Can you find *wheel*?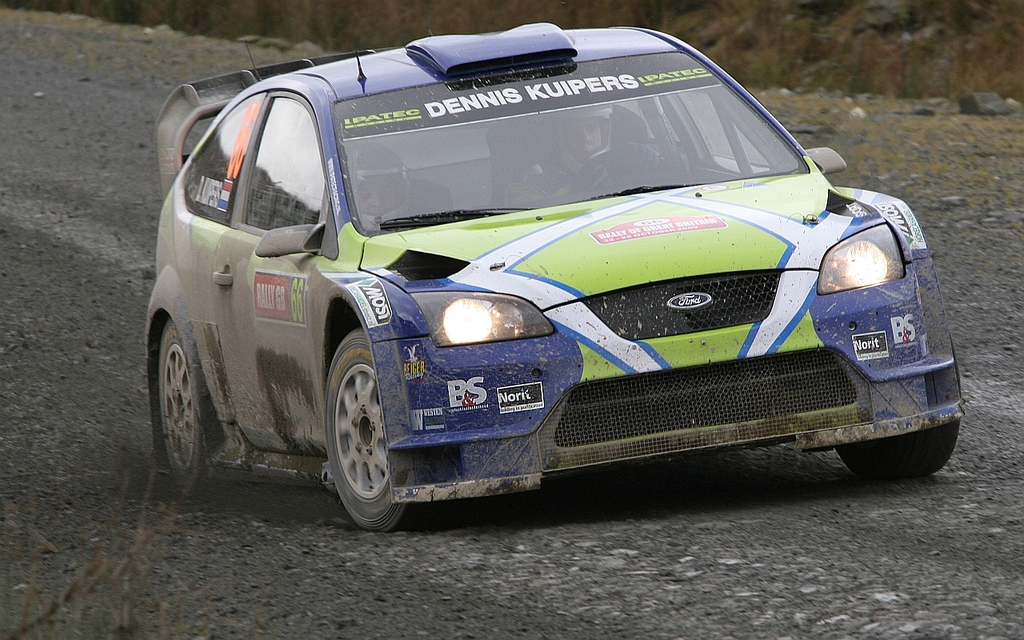
Yes, bounding box: crop(160, 319, 231, 502).
